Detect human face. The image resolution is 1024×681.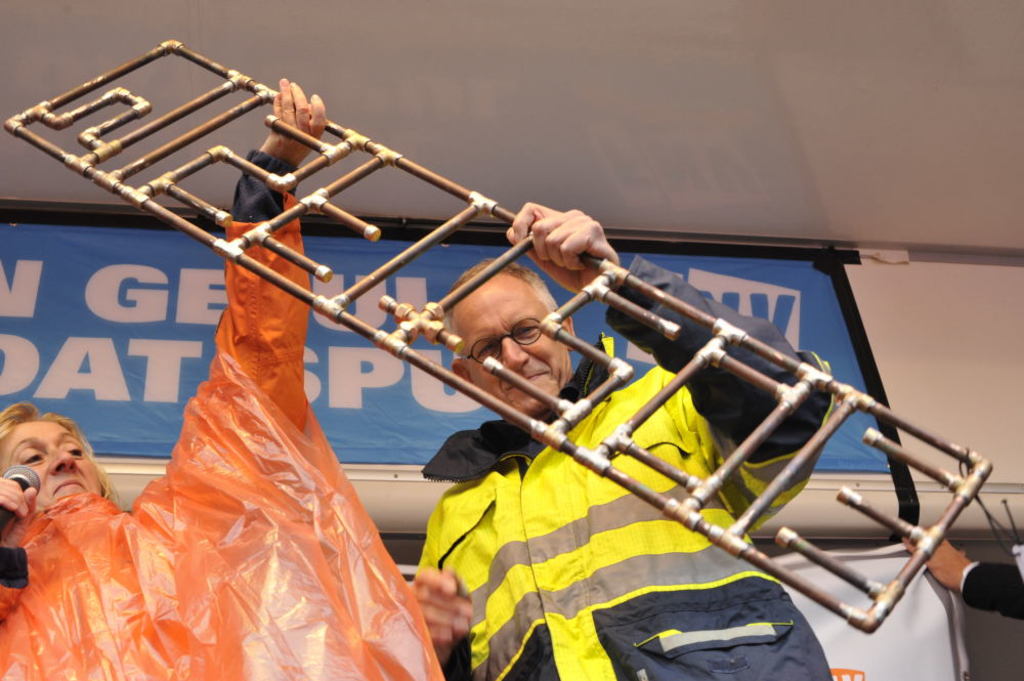
(left=0, top=419, right=105, bottom=511).
